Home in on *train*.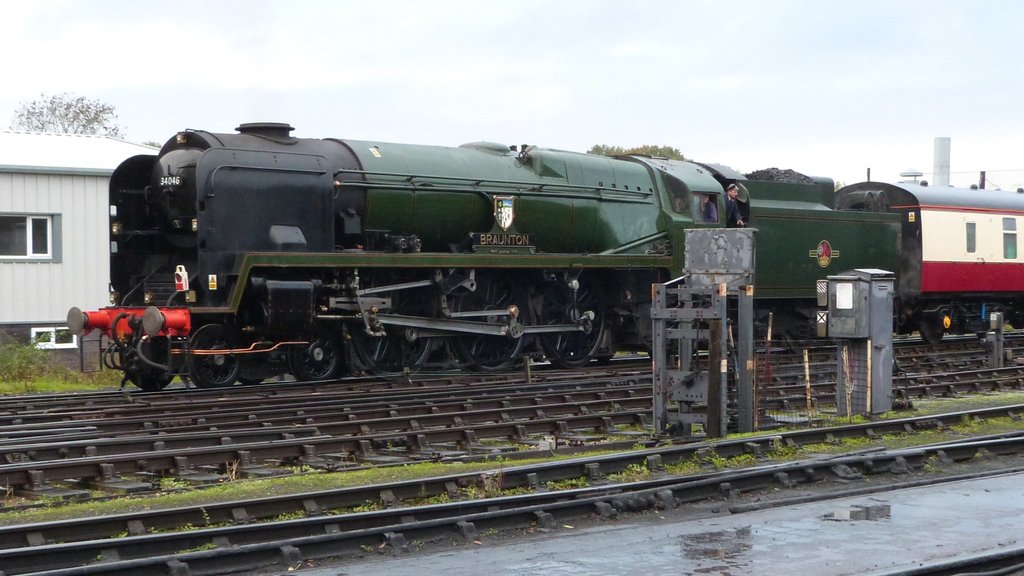
Homed in at {"left": 68, "top": 122, "right": 1023, "bottom": 387}.
